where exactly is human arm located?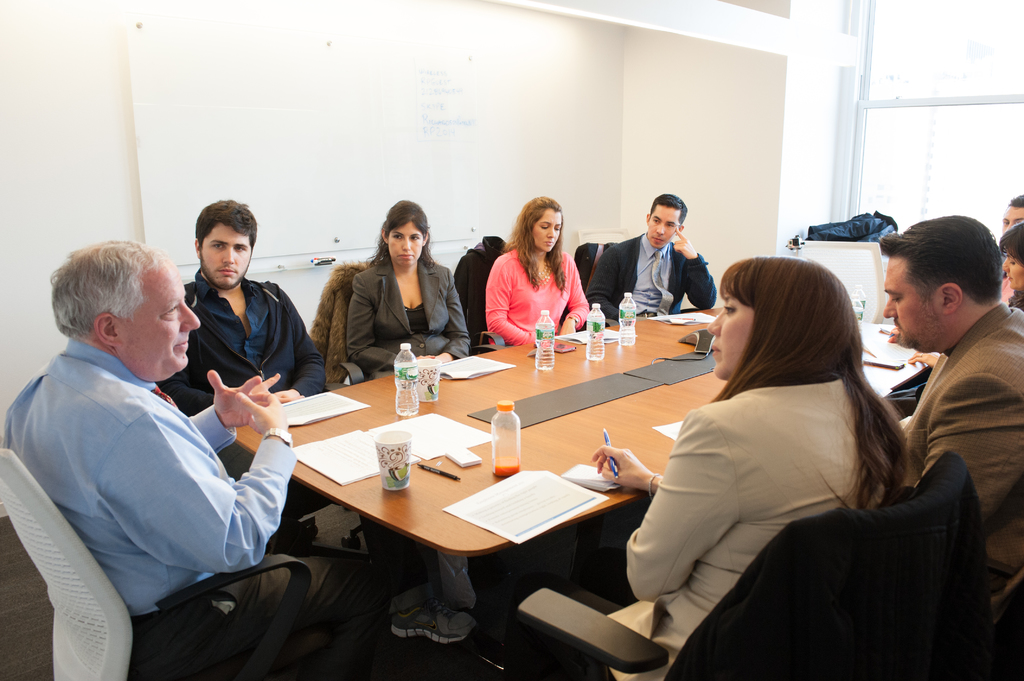
Its bounding box is 887:326:907:344.
